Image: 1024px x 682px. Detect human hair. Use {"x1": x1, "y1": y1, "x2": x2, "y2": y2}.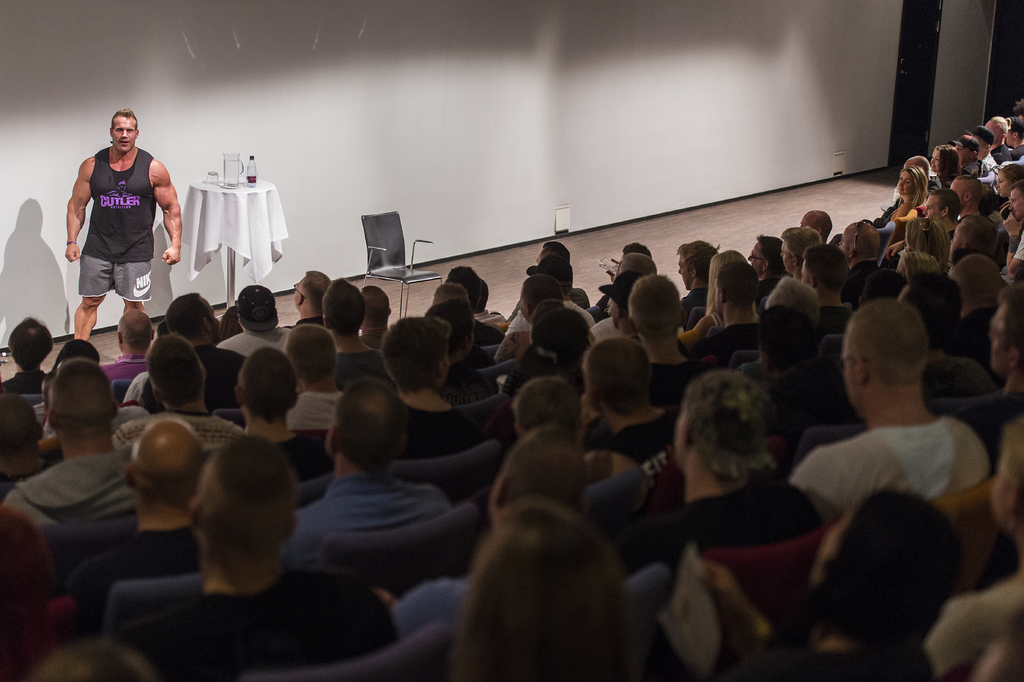
{"x1": 602, "y1": 267, "x2": 644, "y2": 322}.
